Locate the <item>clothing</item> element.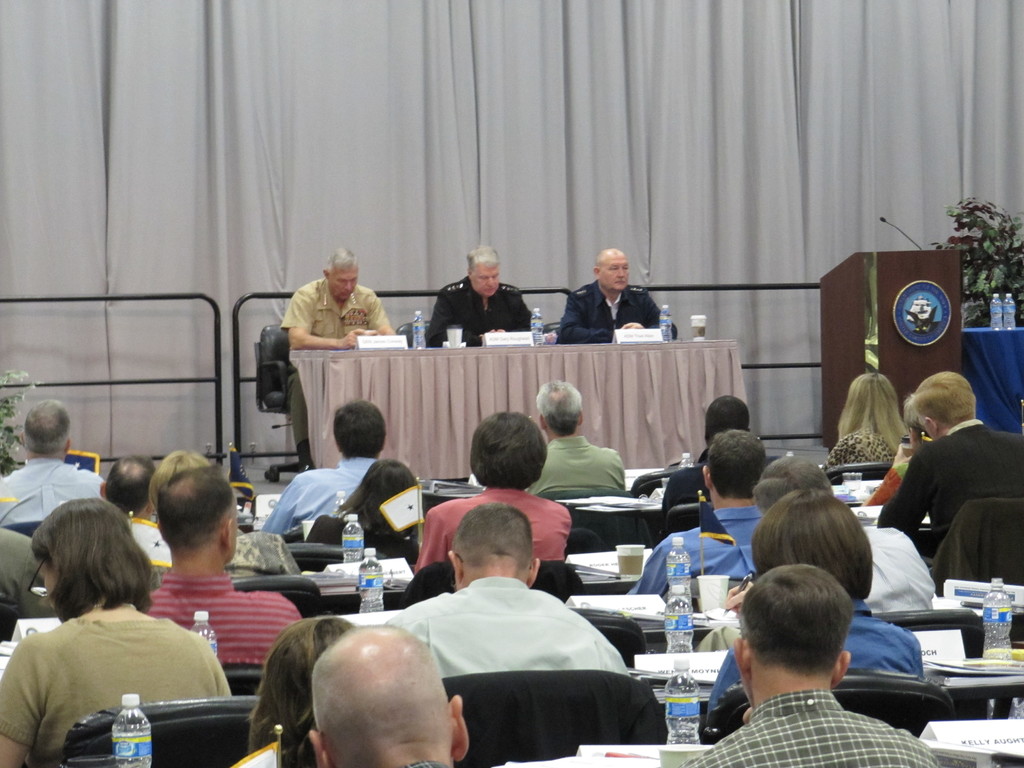
Element bbox: locate(426, 275, 534, 346).
